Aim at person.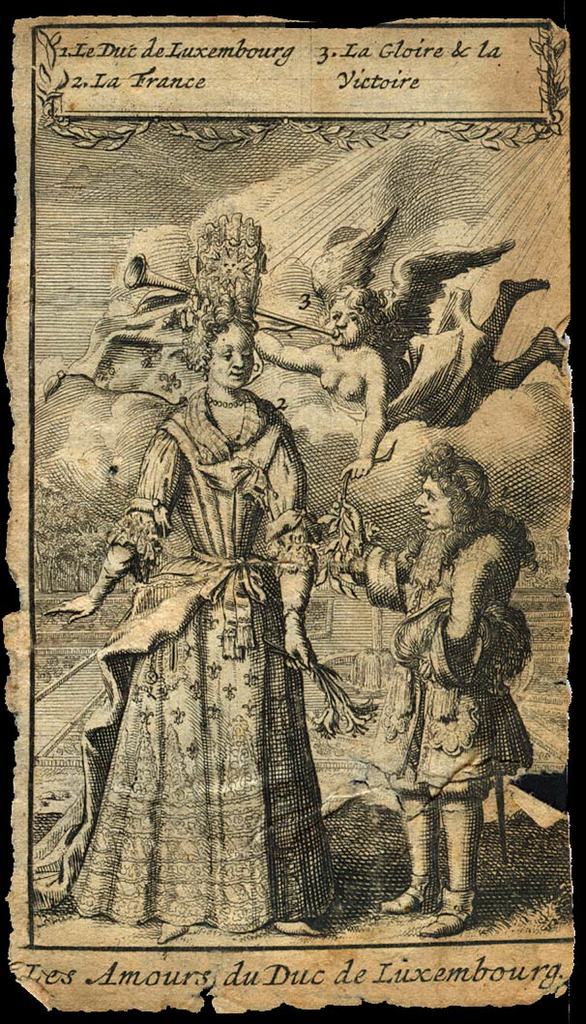
Aimed at 73 264 342 954.
